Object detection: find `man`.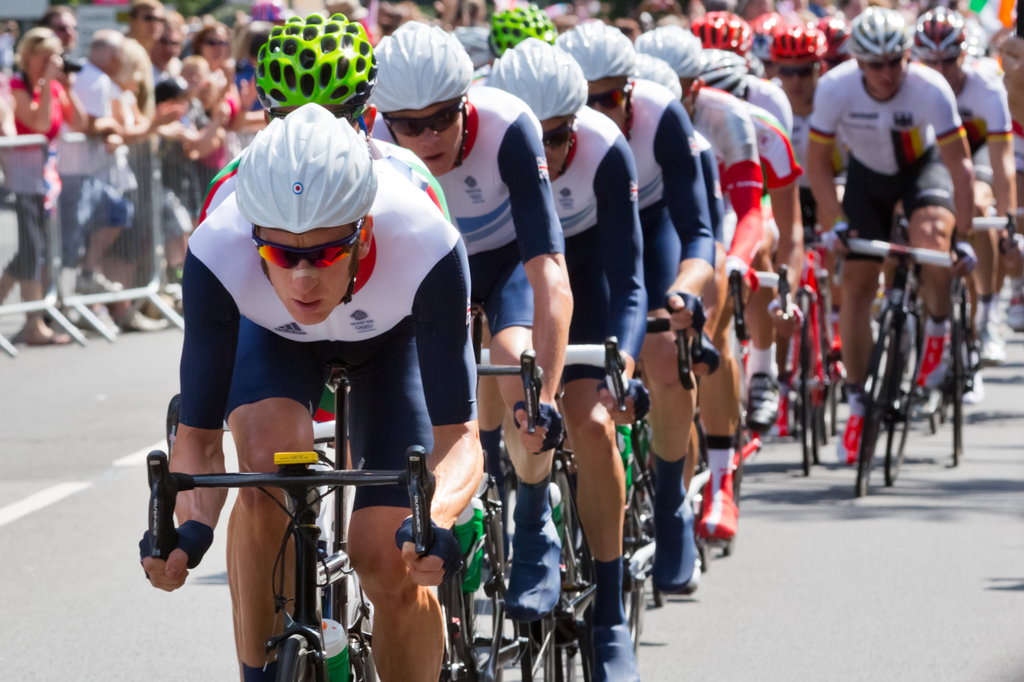
detection(917, 7, 1018, 363).
